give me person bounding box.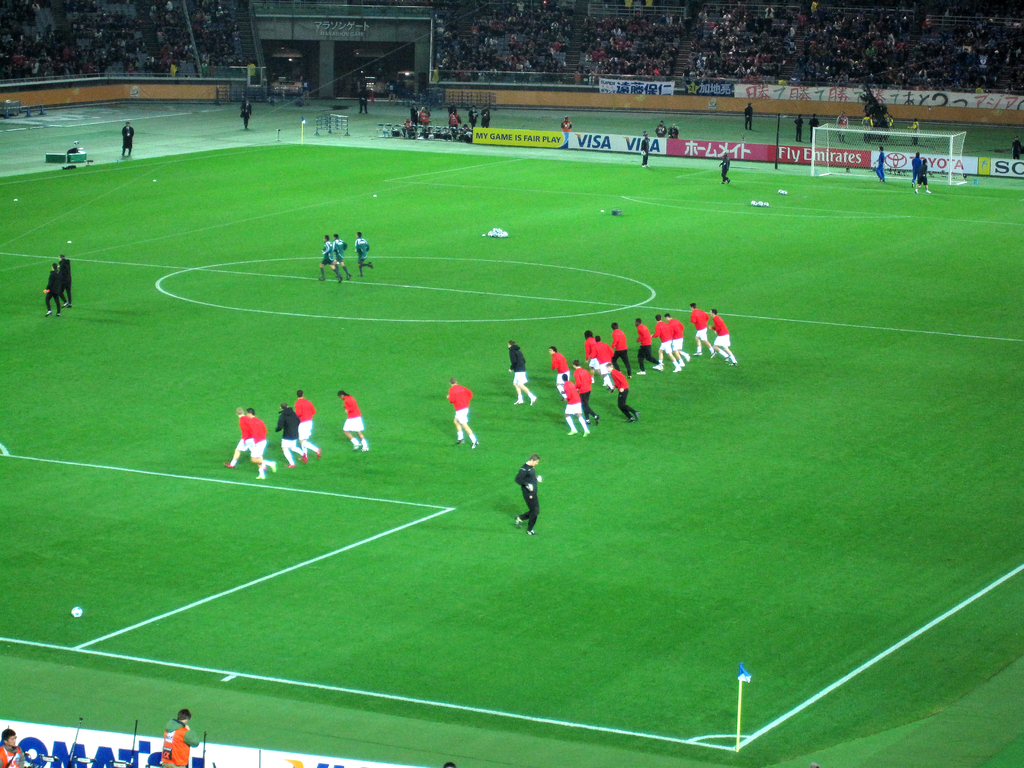
349, 225, 378, 274.
